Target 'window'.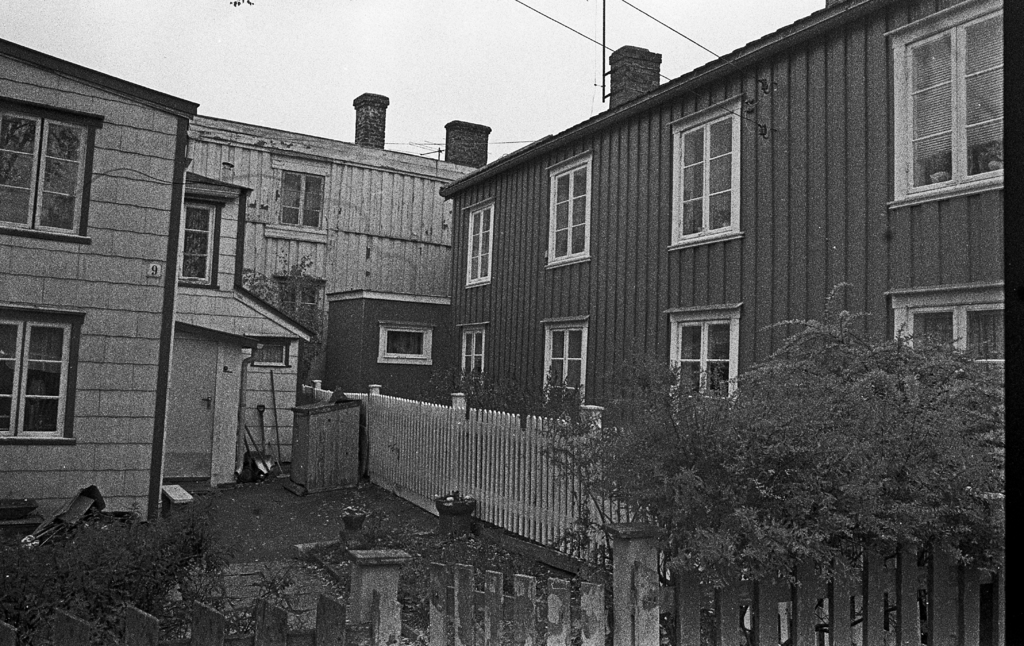
Target region: (454, 323, 492, 379).
